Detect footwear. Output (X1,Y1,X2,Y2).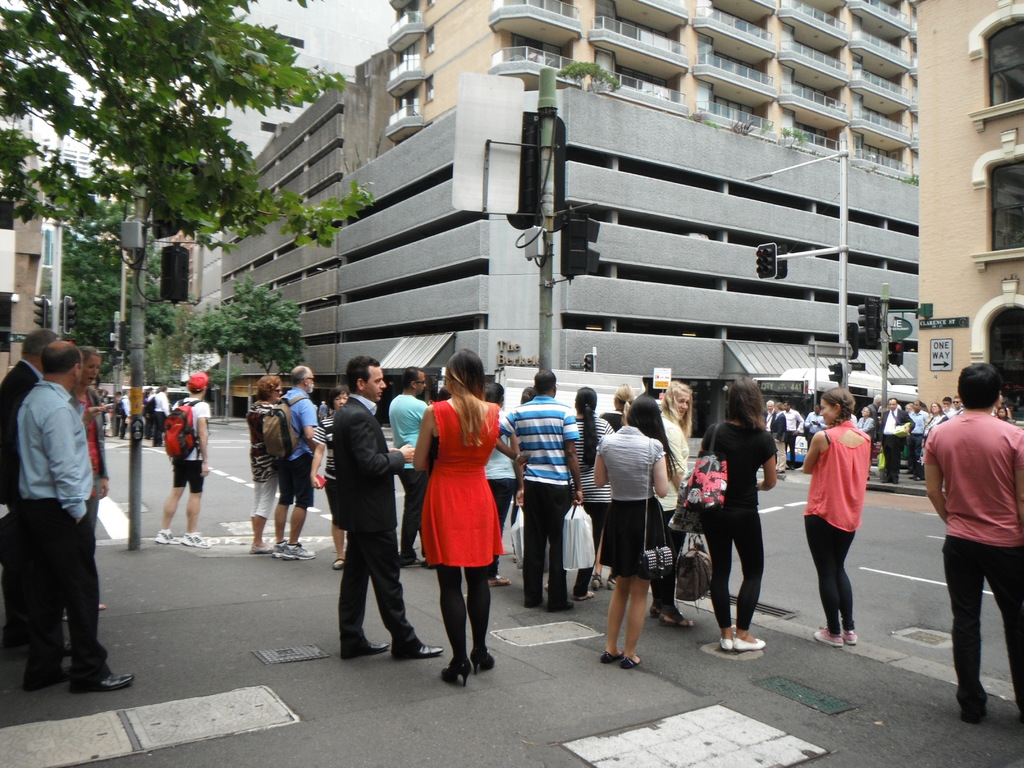
(246,540,275,552).
